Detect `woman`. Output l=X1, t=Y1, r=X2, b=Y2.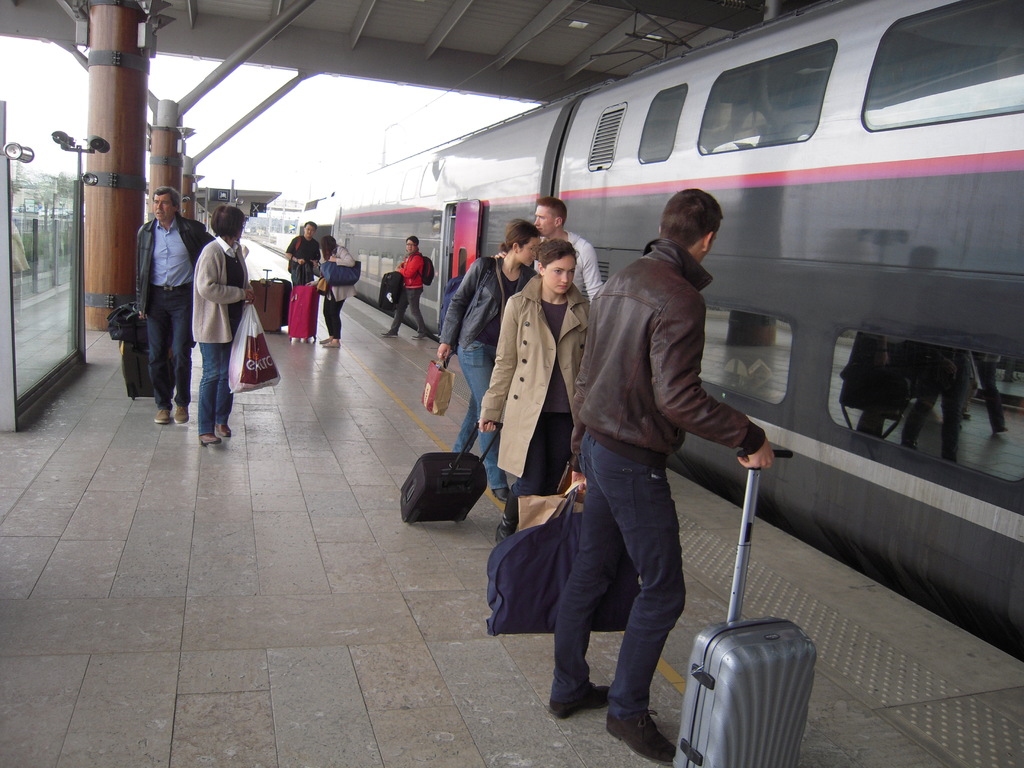
l=314, t=237, r=361, b=351.
